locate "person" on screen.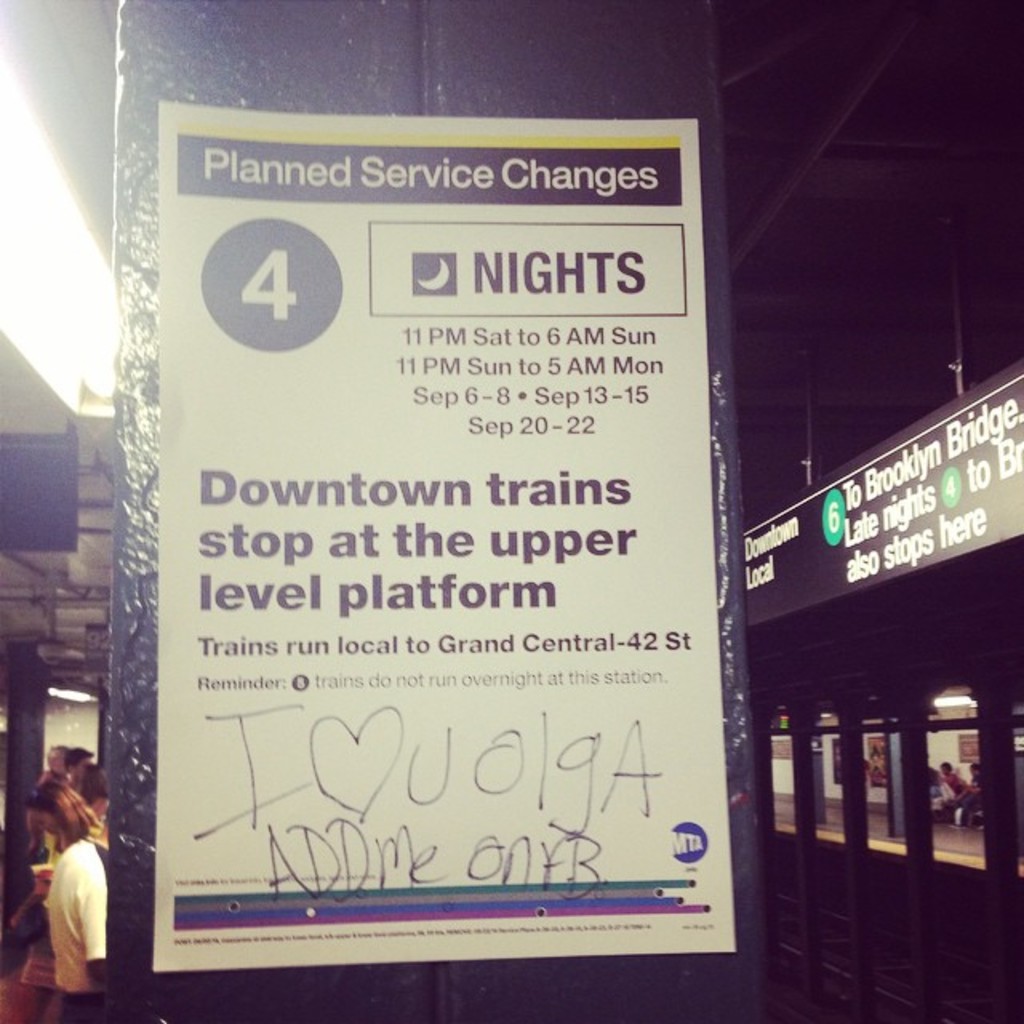
On screen at (left=27, top=773, right=102, bottom=894).
